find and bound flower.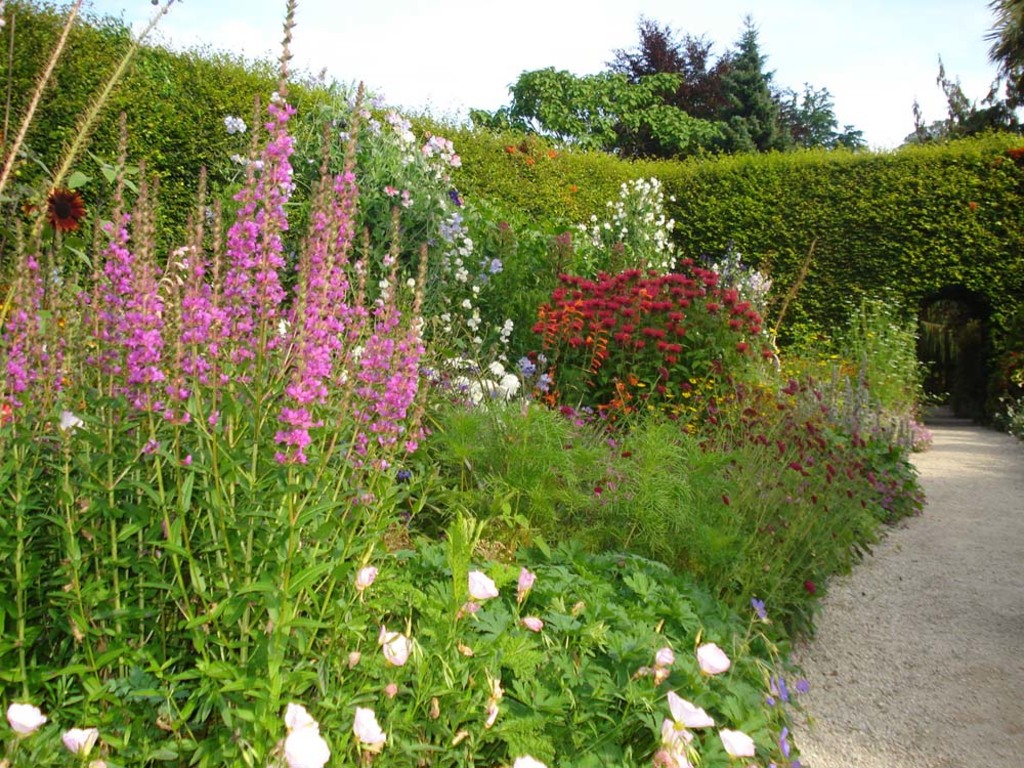
Bound: 700:648:732:681.
